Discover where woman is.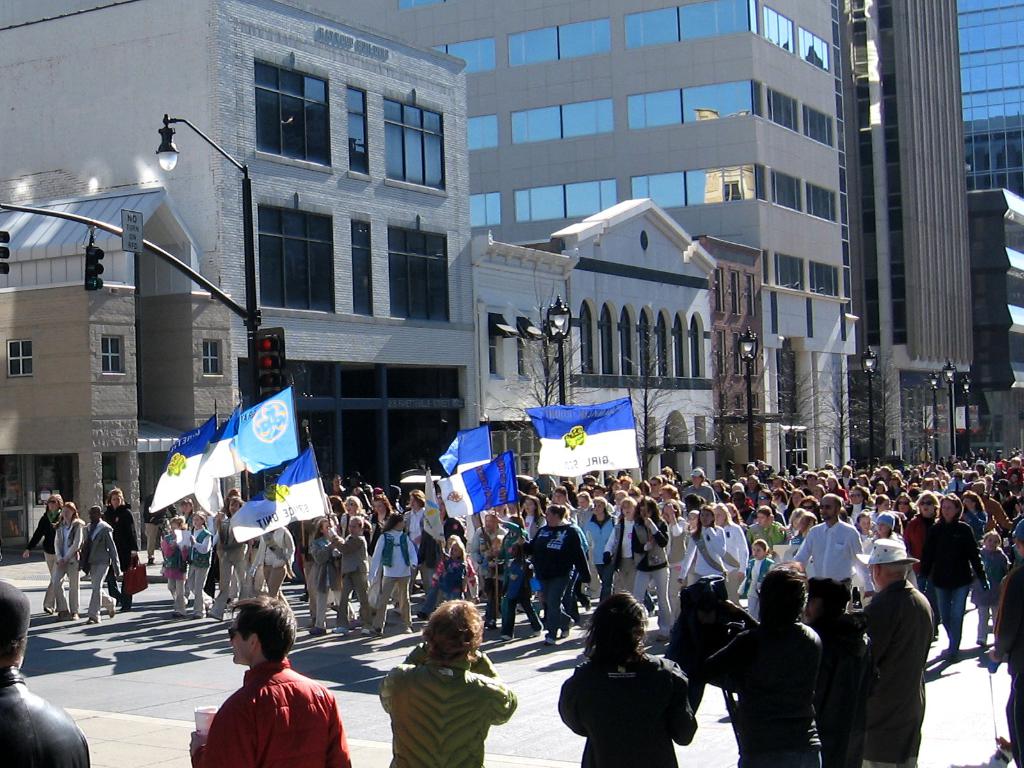
Discovered at 878,494,888,508.
